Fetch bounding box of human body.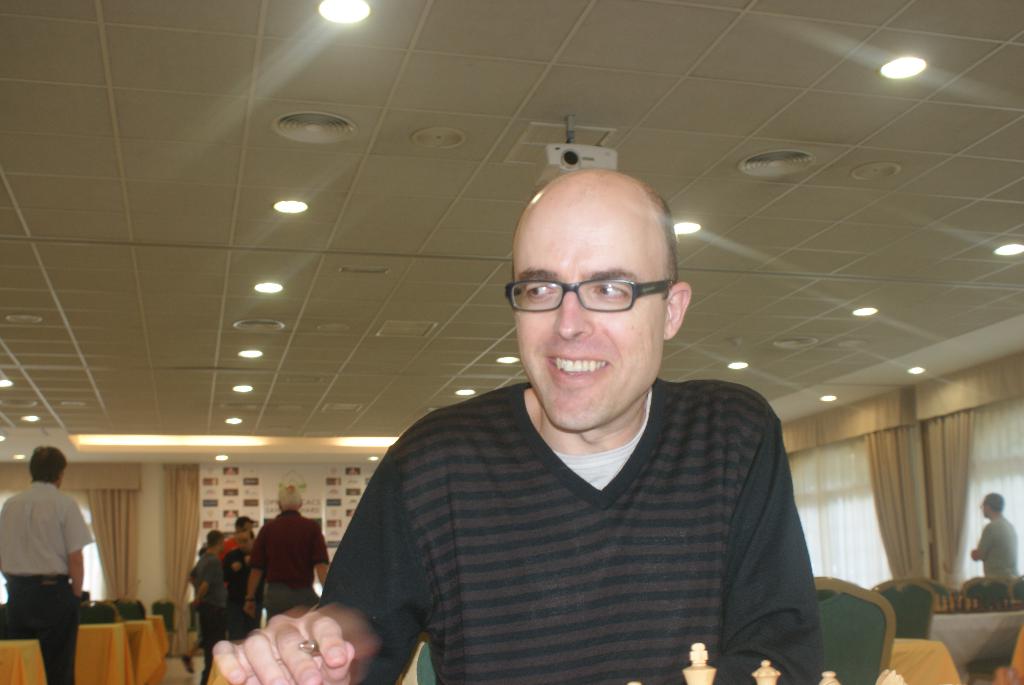
Bbox: detection(222, 549, 260, 648).
